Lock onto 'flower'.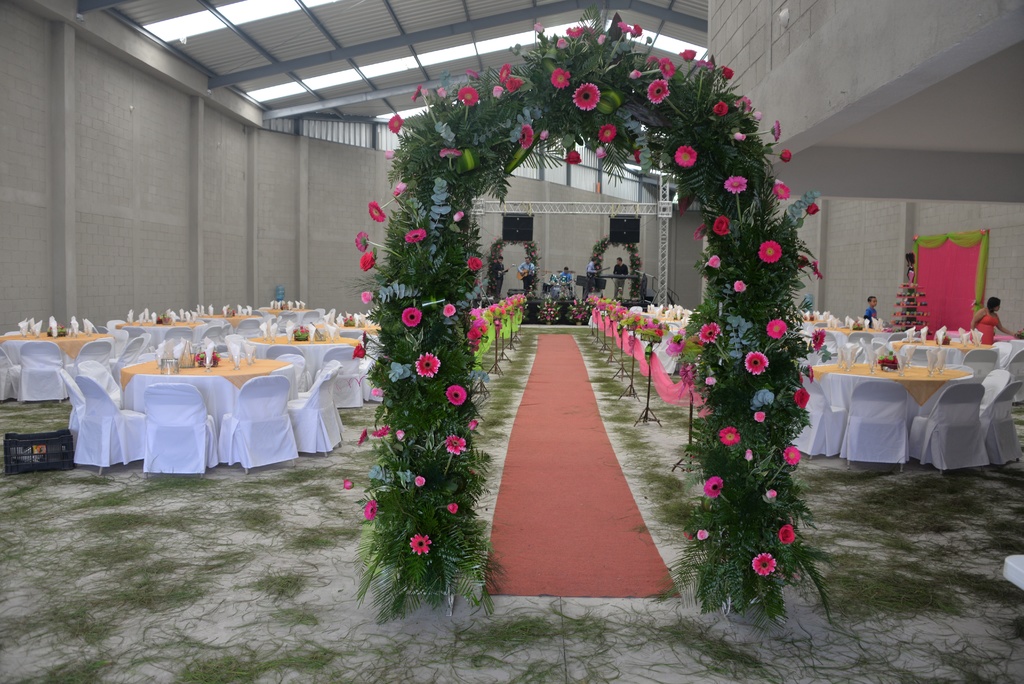
Locked: {"x1": 552, "y1": 69, "x2": 570, "y2": 90}.
